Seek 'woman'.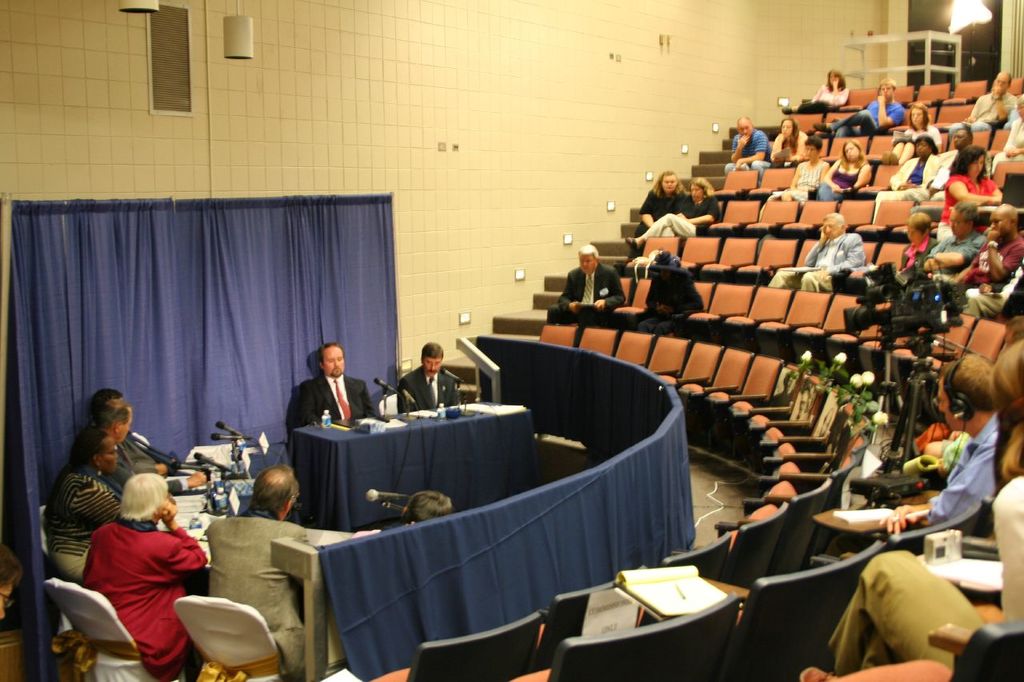
(82, 471, 210, 681).
